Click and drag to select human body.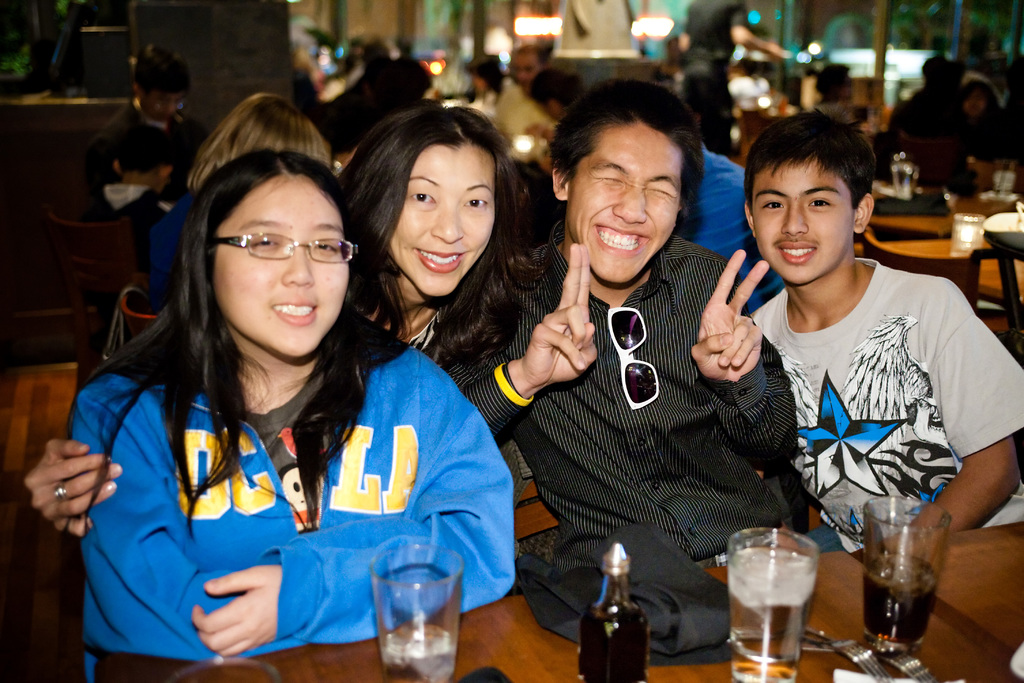
Selection: bbox=(96, 110, 222, 194).
